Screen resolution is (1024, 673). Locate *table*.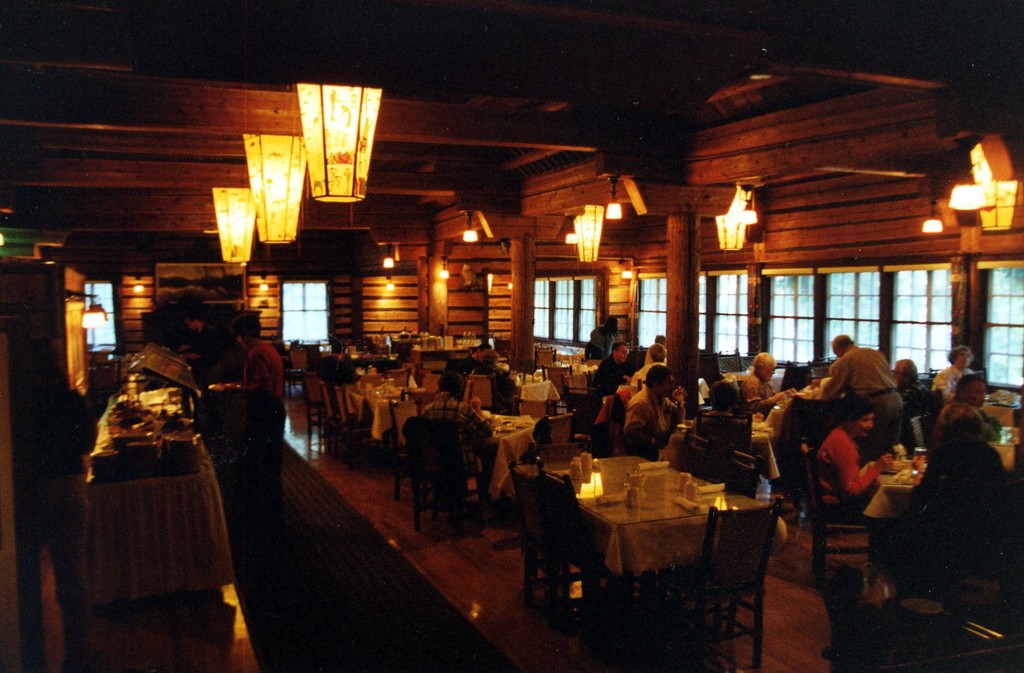
box=[515, 452, 774, 622].
